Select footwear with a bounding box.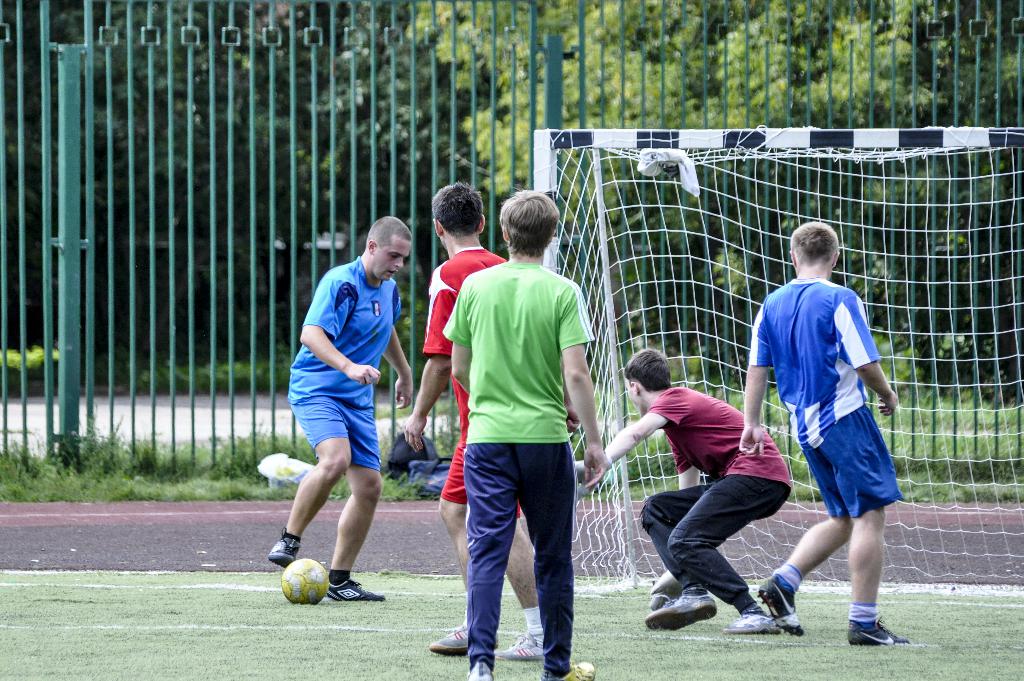
crop(645, 593, 716, 630).
